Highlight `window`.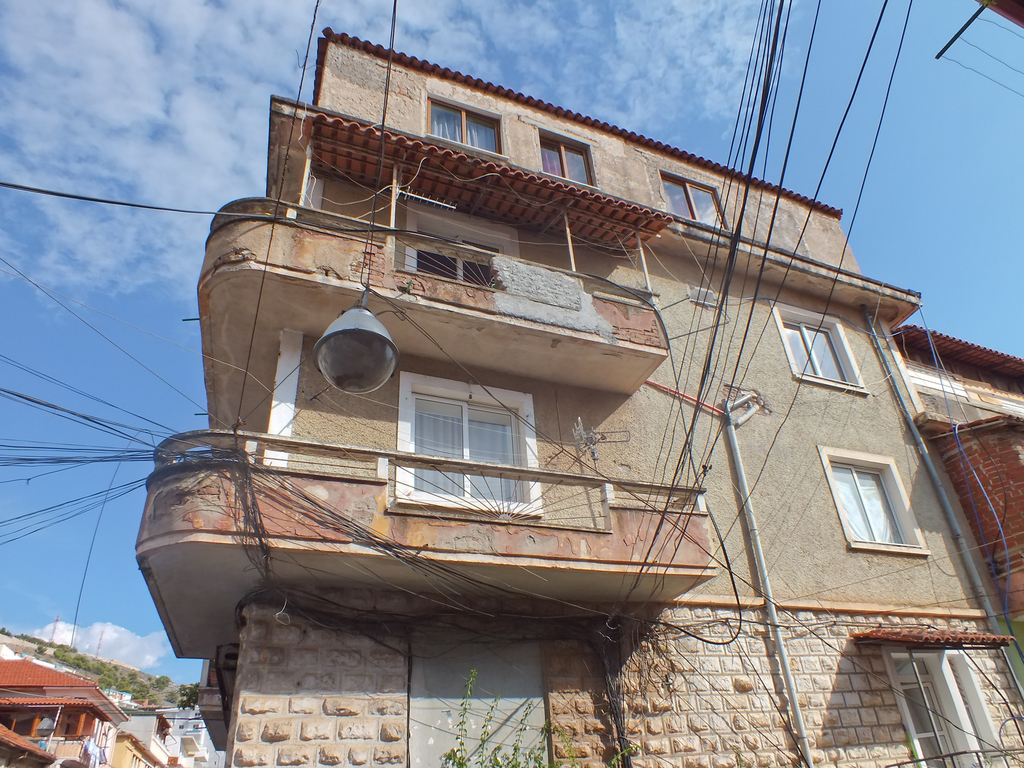
Highlighted region: [left=536, top=127, right=594, bottom=185].
